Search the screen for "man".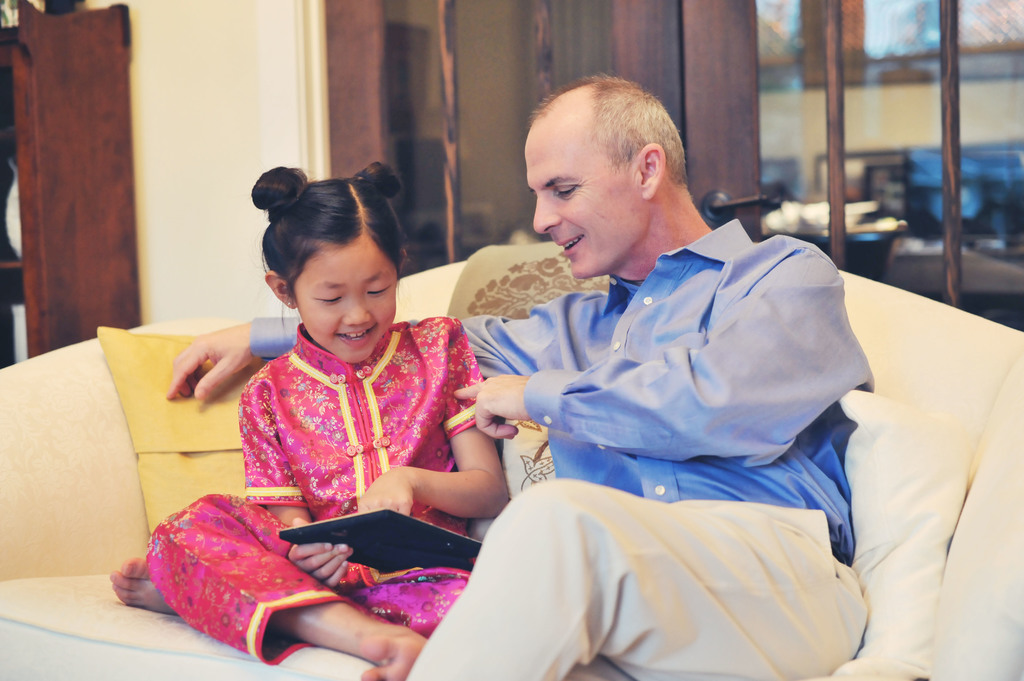
Found at bbox=(166, 76, 872, 680).
